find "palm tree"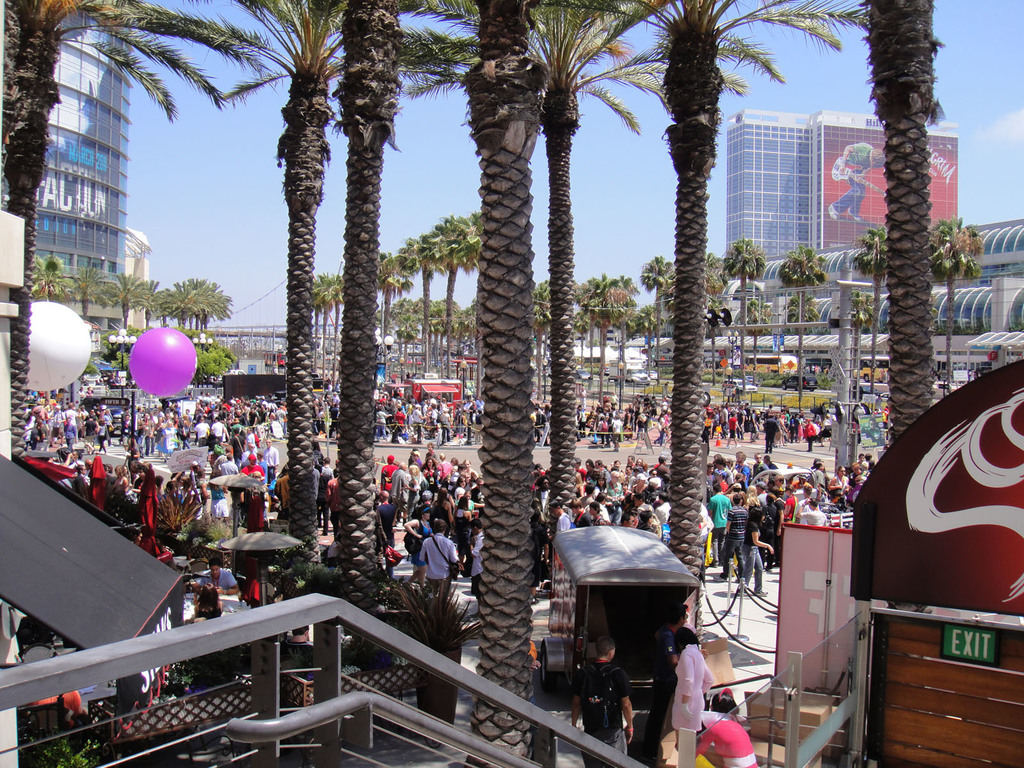
402 226 429 372
